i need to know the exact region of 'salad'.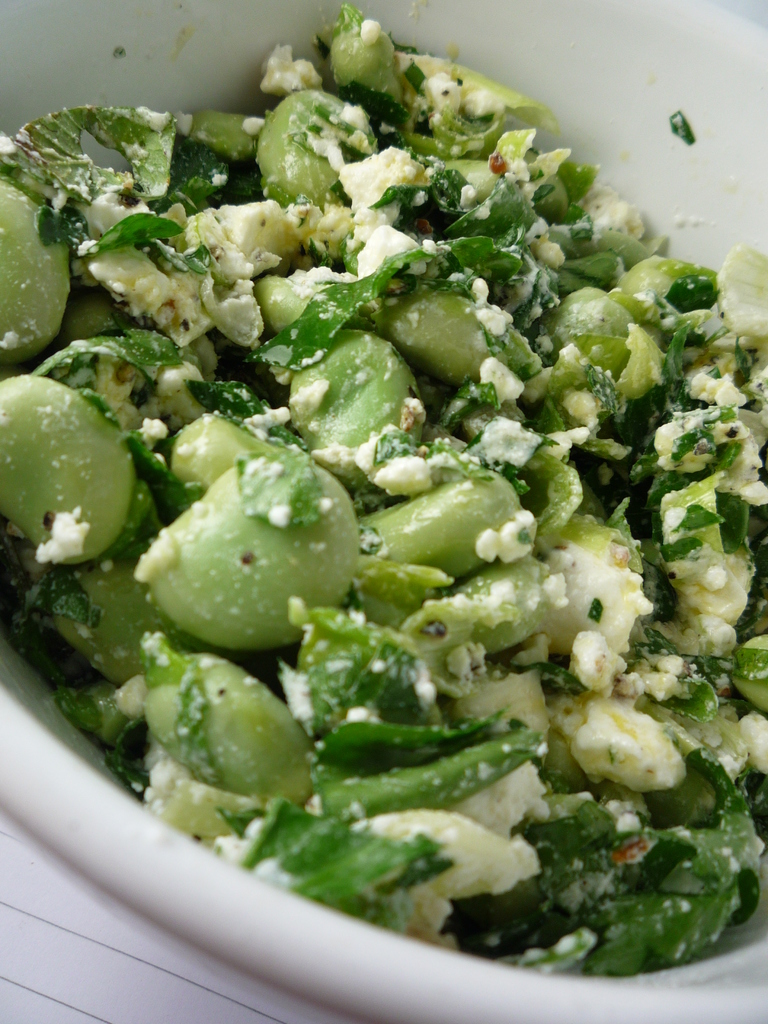
Region: [x1=0, y1=12, x2=759, y2=967].
